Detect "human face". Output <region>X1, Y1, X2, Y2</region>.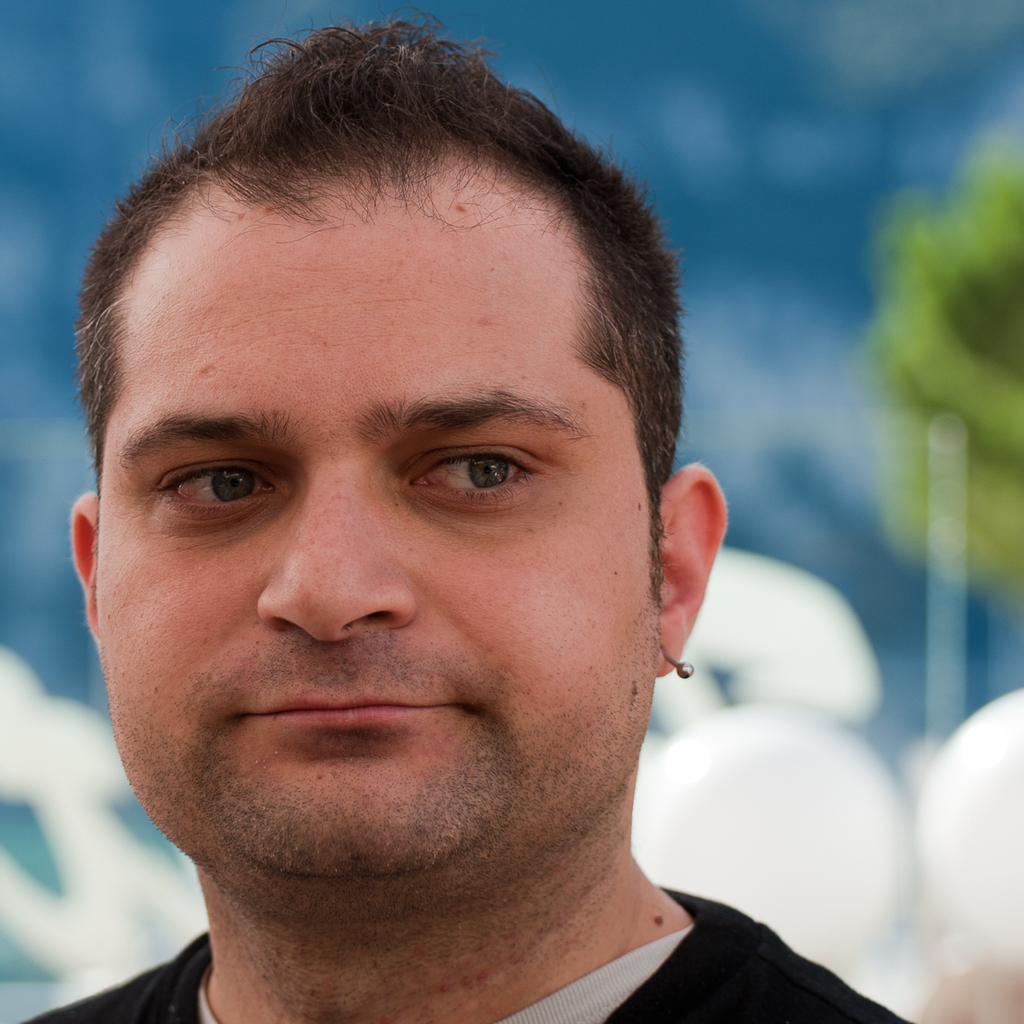
<region>97, 186, 662, 866</region>.
